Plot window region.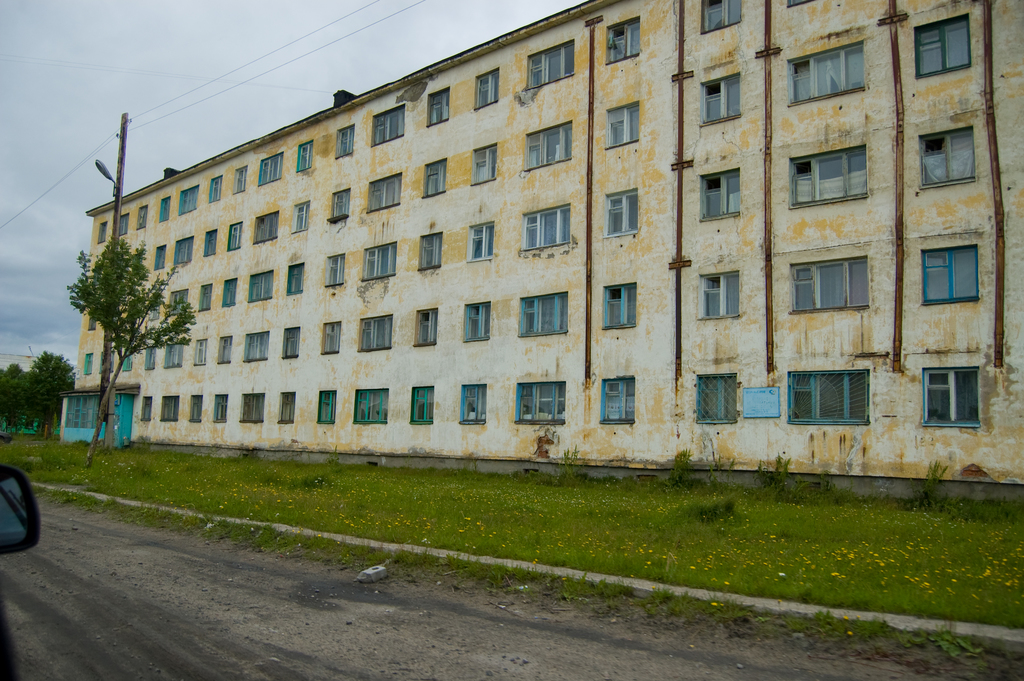
Plotted at x1=369 y1=174 x2=413 y2=213.
